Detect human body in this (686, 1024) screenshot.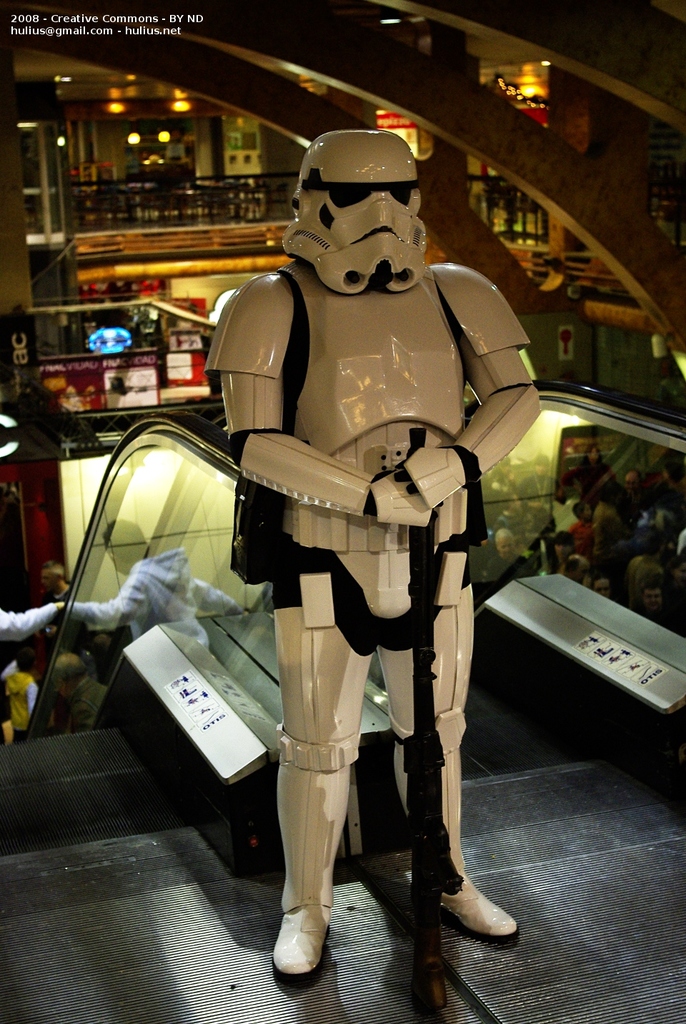
Detection: {"left": 180, "top": 174, "right": 532, "bottom": 934}.
